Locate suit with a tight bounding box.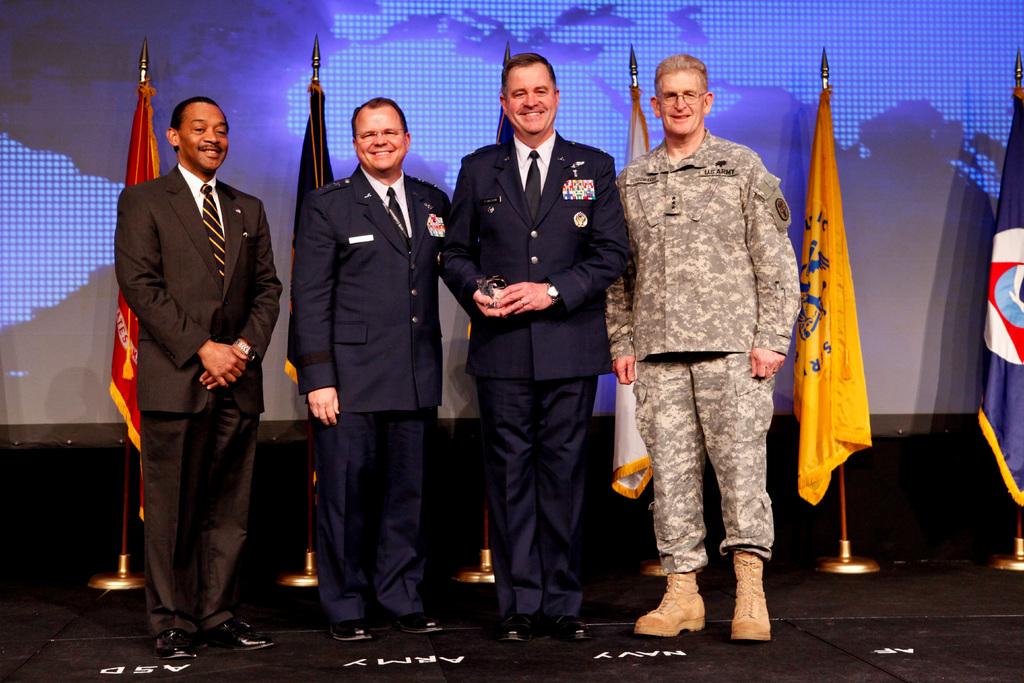
locate(111, 160, 282, 633).
